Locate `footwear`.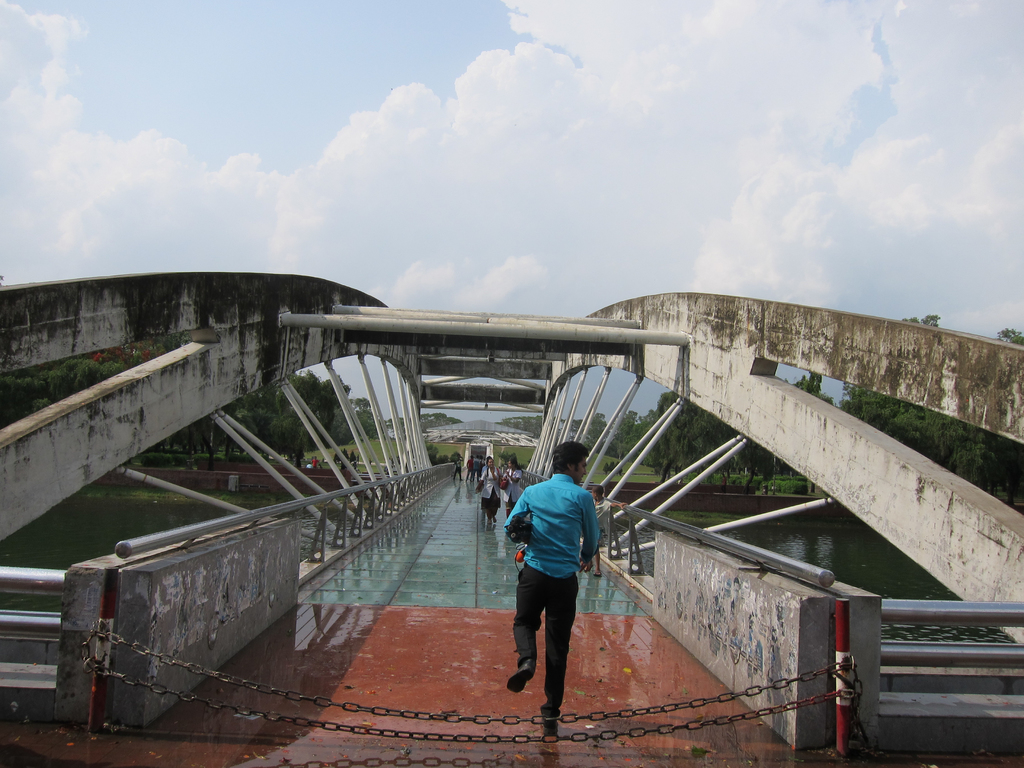
Bounding box: bbox=(509, 664, 534, 692).
